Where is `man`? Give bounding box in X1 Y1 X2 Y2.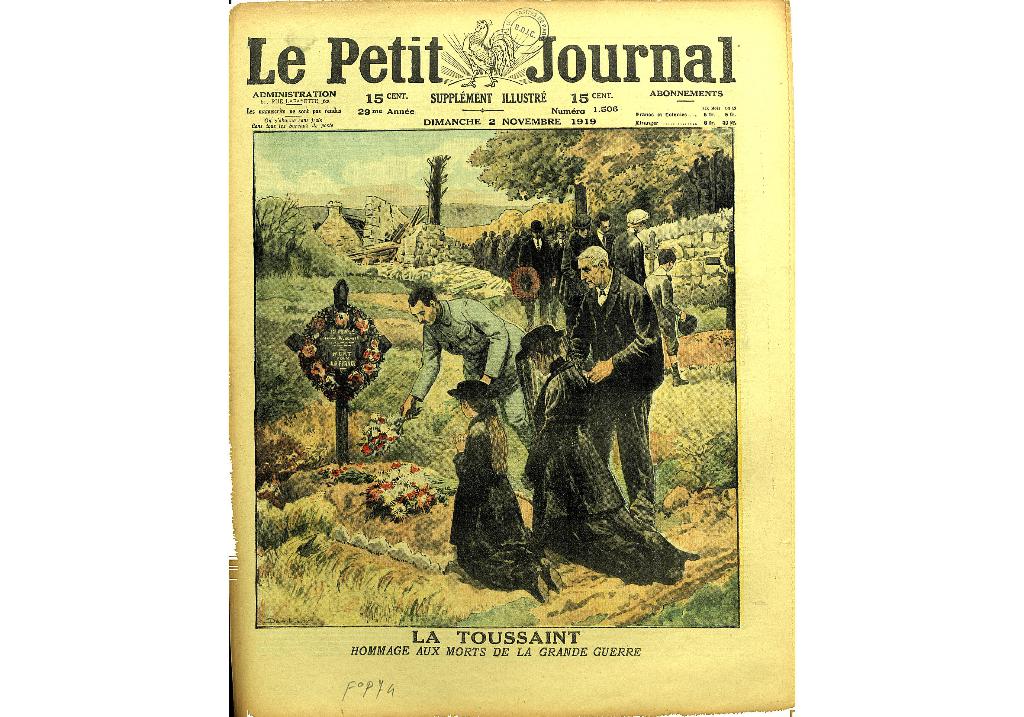
610 210 649 282.
